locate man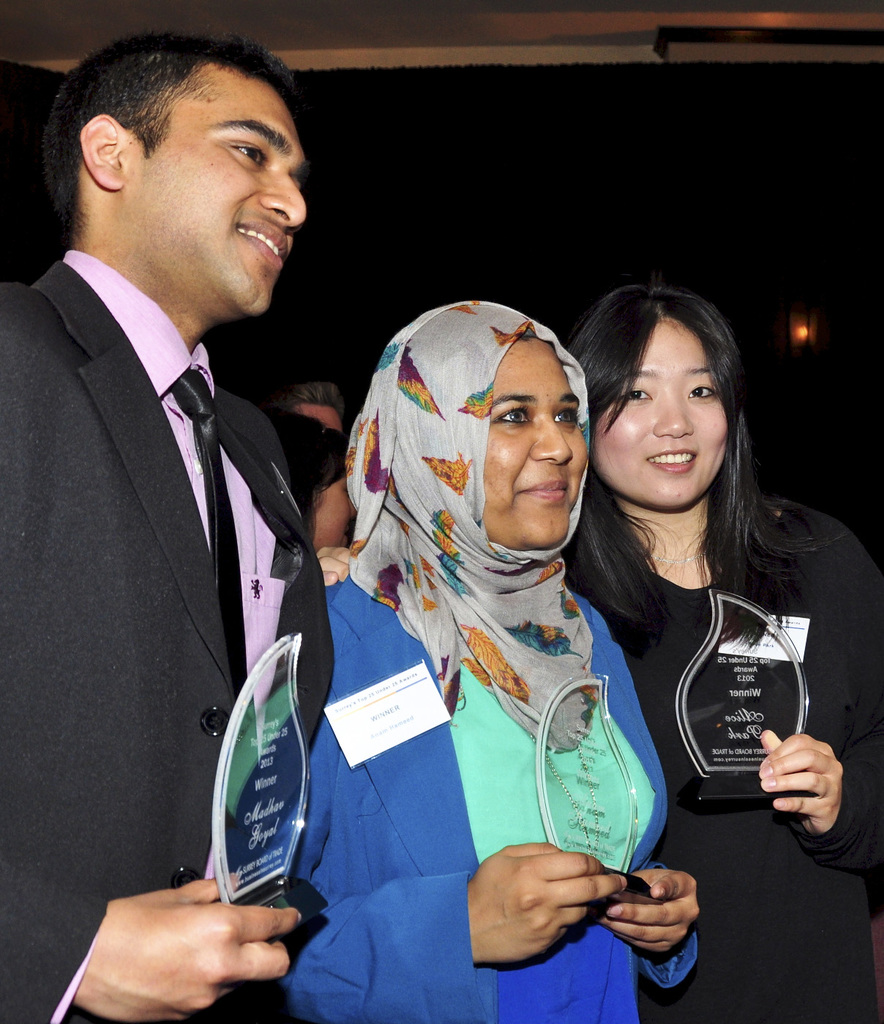
<bbox>5, 4, 369, 1023</bbox>
